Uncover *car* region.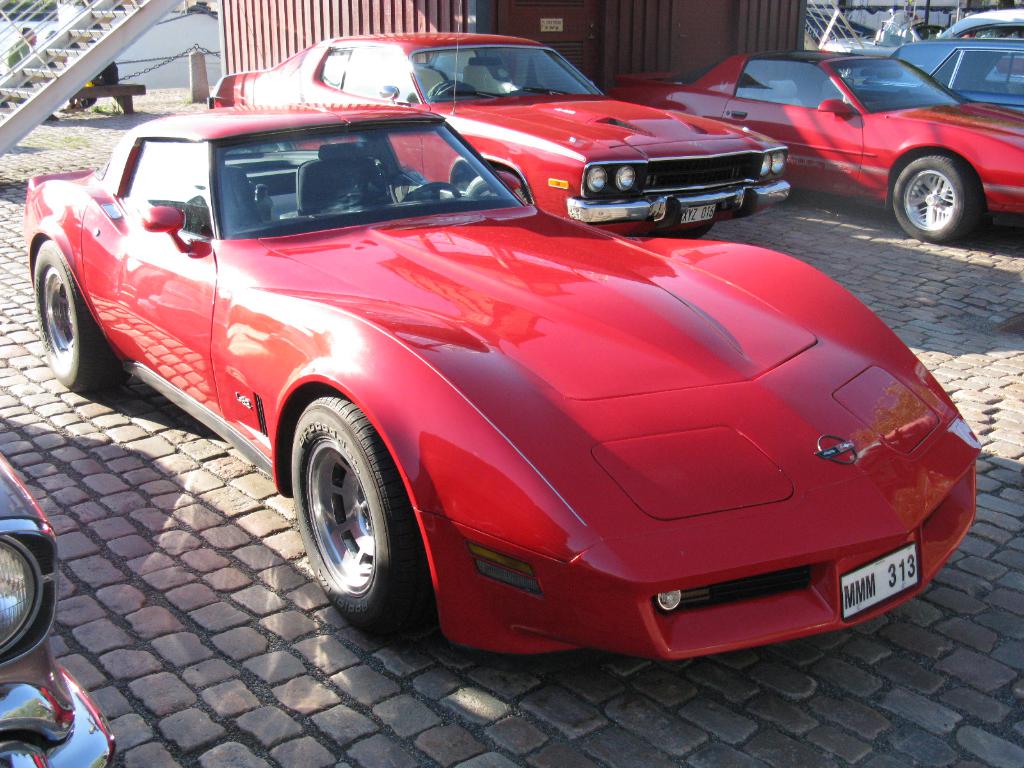
Uncovered: <bbox>208, 0, 791, 243</bbox>.
